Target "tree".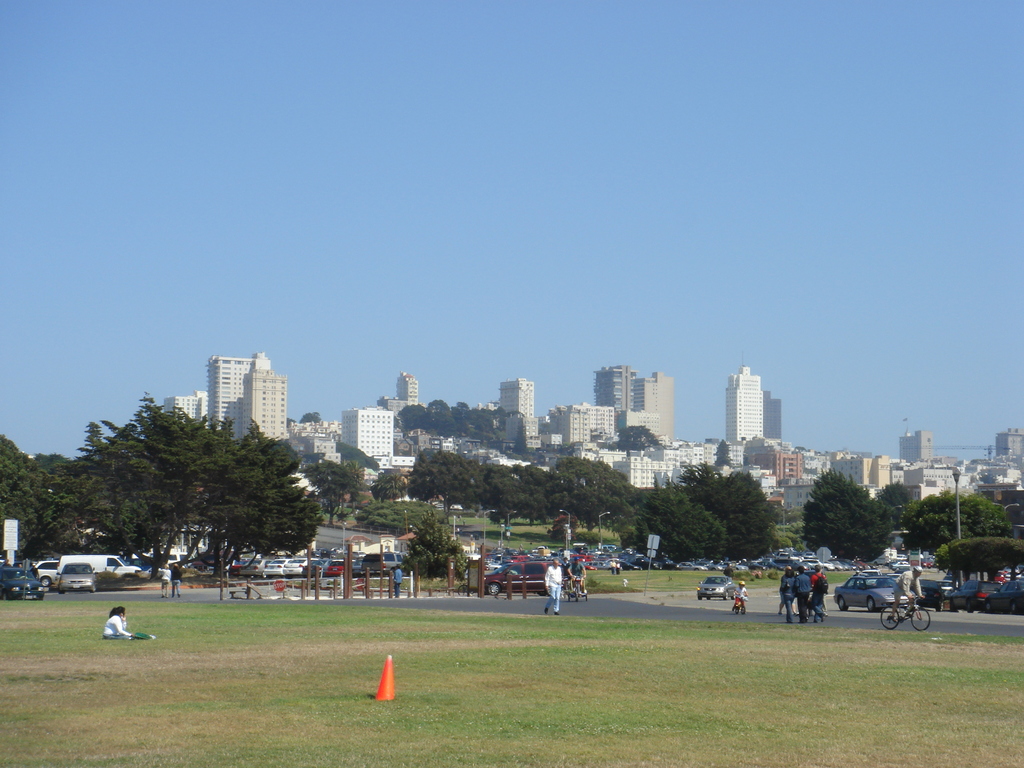
Target region: <region>804, 465, 887, 569</region>.
